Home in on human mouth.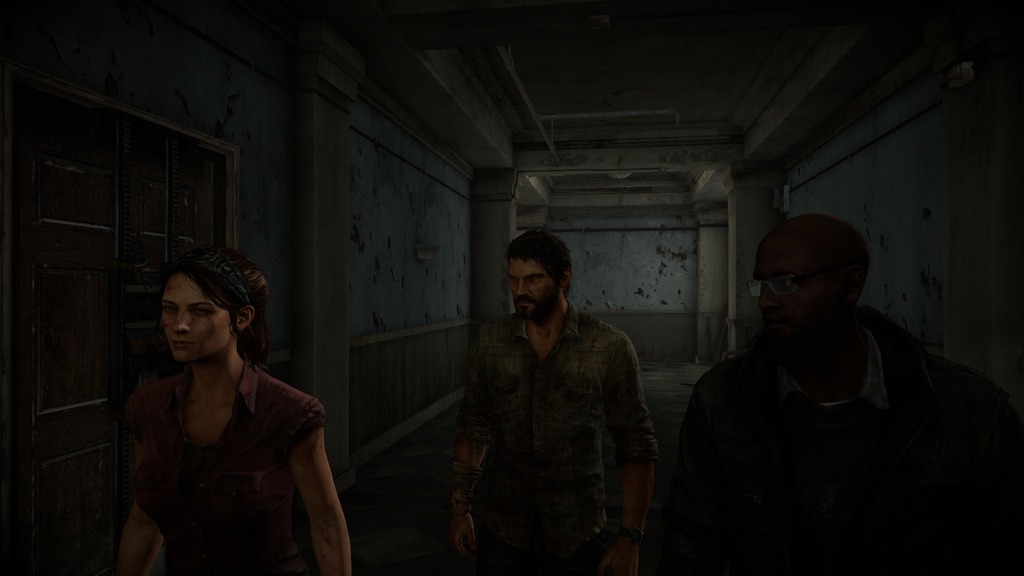
Homed in at {"x1": 518, "y1": 303, "x2": 532, "y2": 311}.
